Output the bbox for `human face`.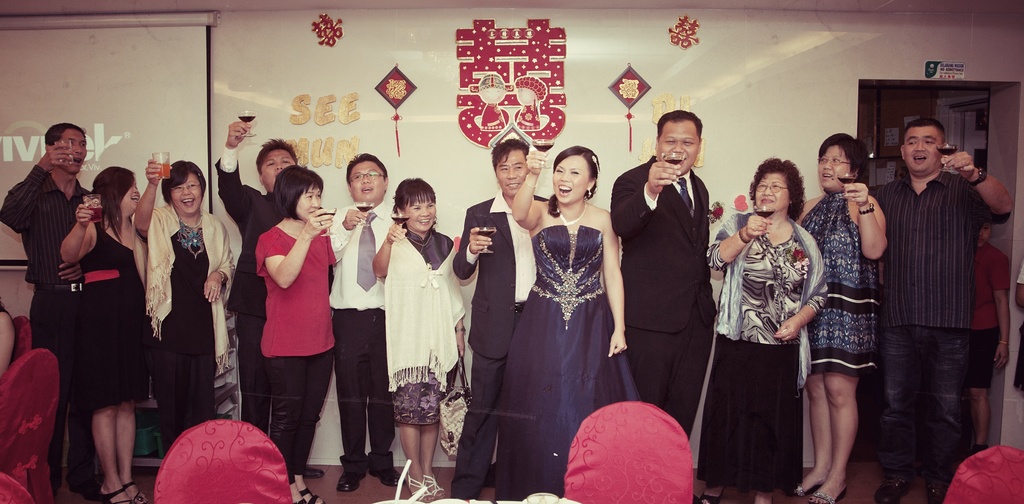
BBox(122, 176, 140, 217).
